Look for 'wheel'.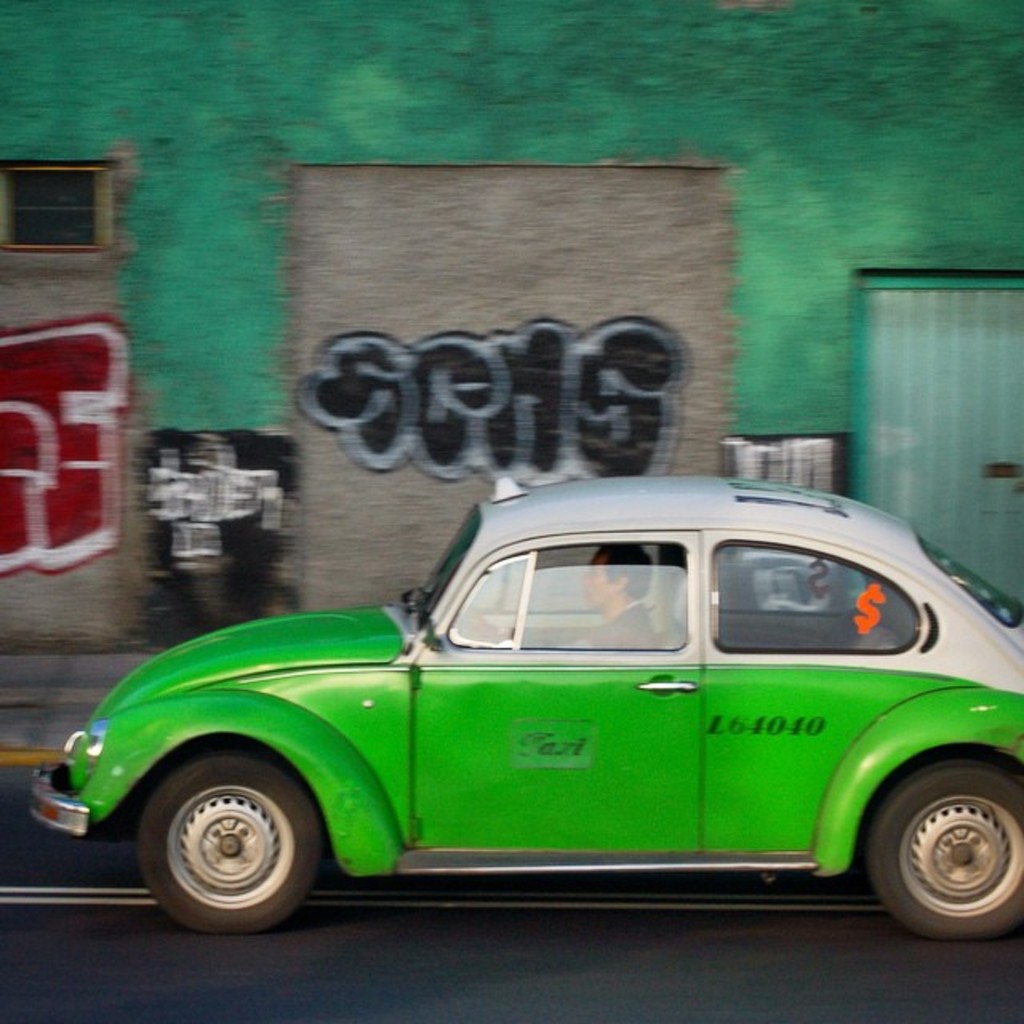
Found: 136,741,325,936.
